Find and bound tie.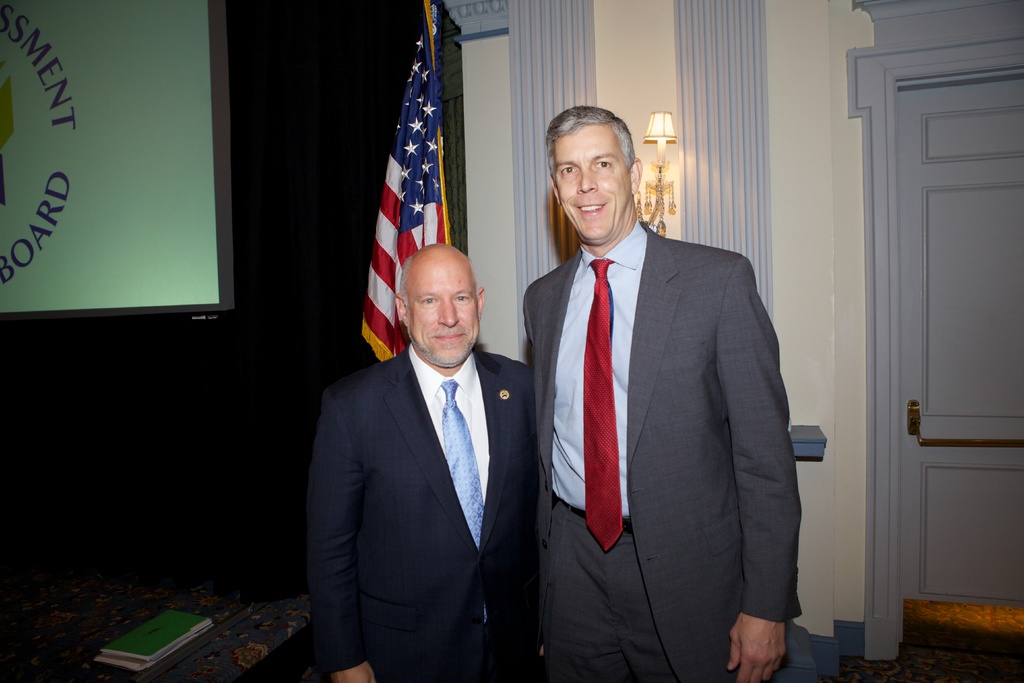
Bound: x1=582, y1=258, x2=625, y2=548.
